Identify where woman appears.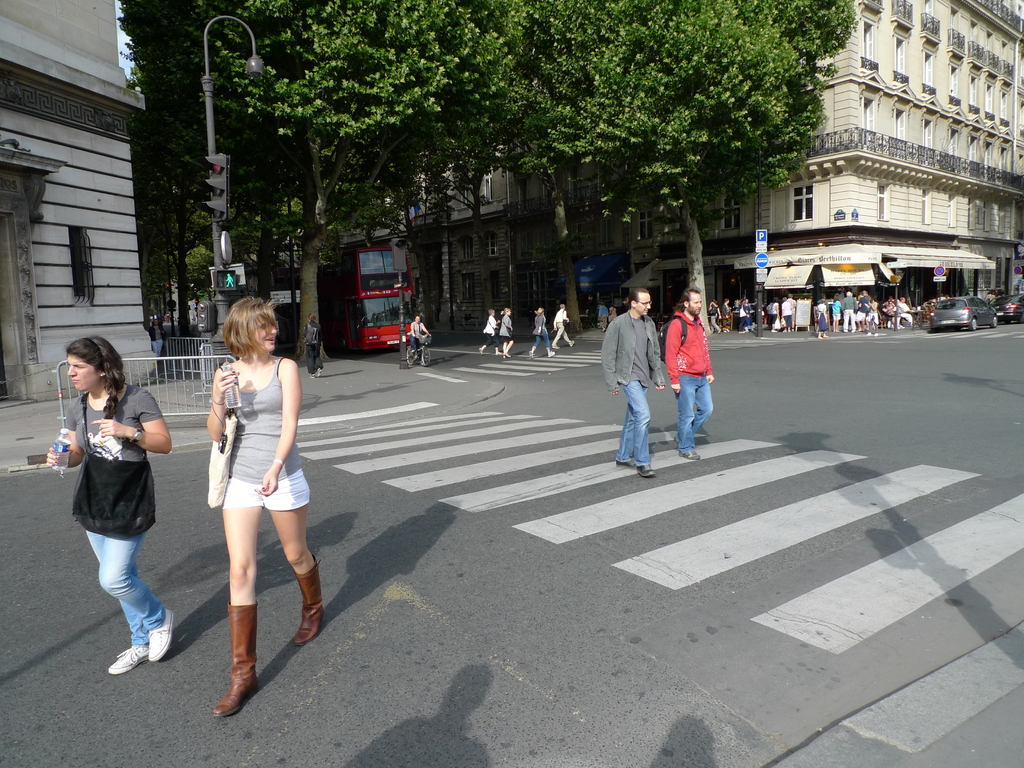
Appears at locate(211, 295, 332, 724).
